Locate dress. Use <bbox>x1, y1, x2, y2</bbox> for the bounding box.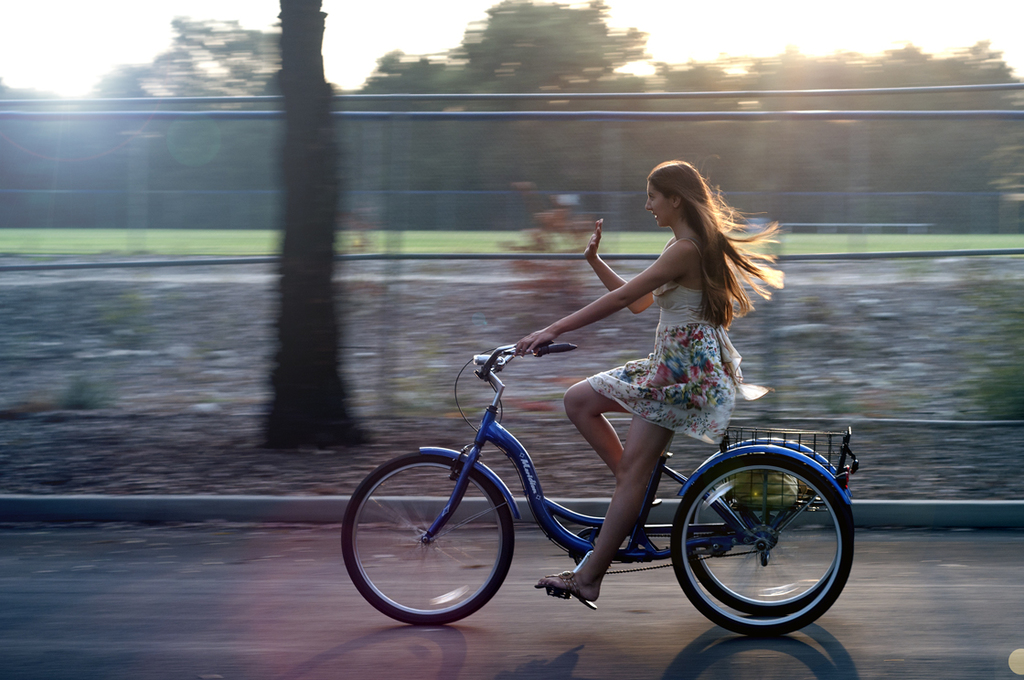
<bbox>589, 283, 741, 443</bbox>.
